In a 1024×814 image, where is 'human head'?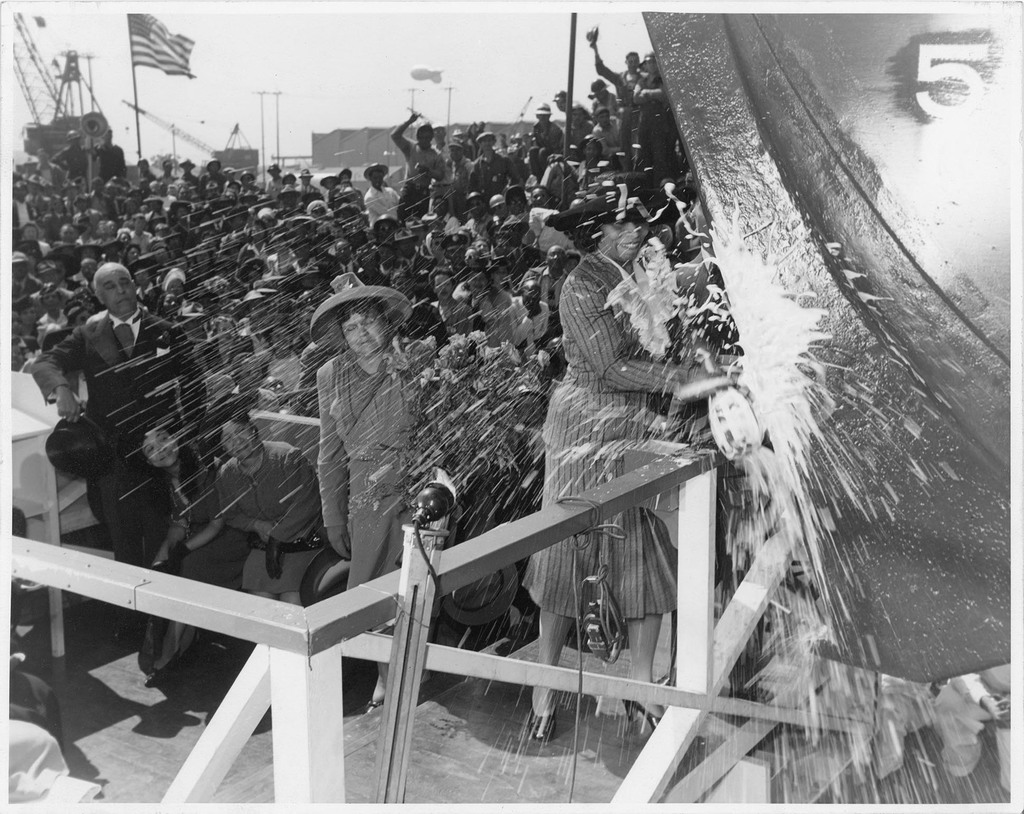
330:269:392:356.
